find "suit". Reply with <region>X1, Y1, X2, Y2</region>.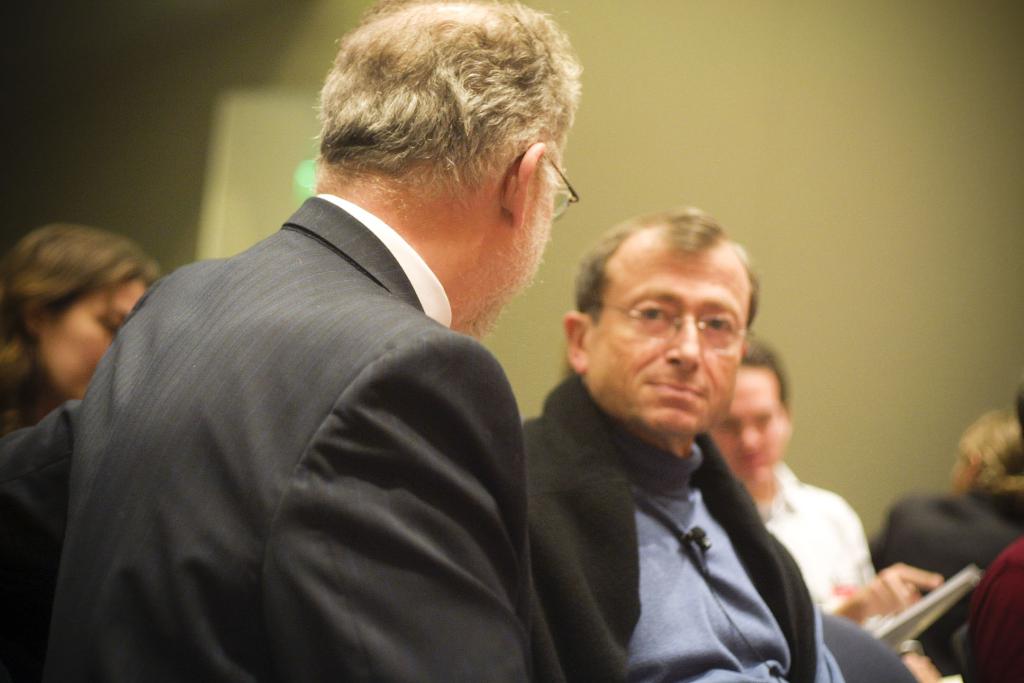
<region>865, 488, 1023, 682</region>.
